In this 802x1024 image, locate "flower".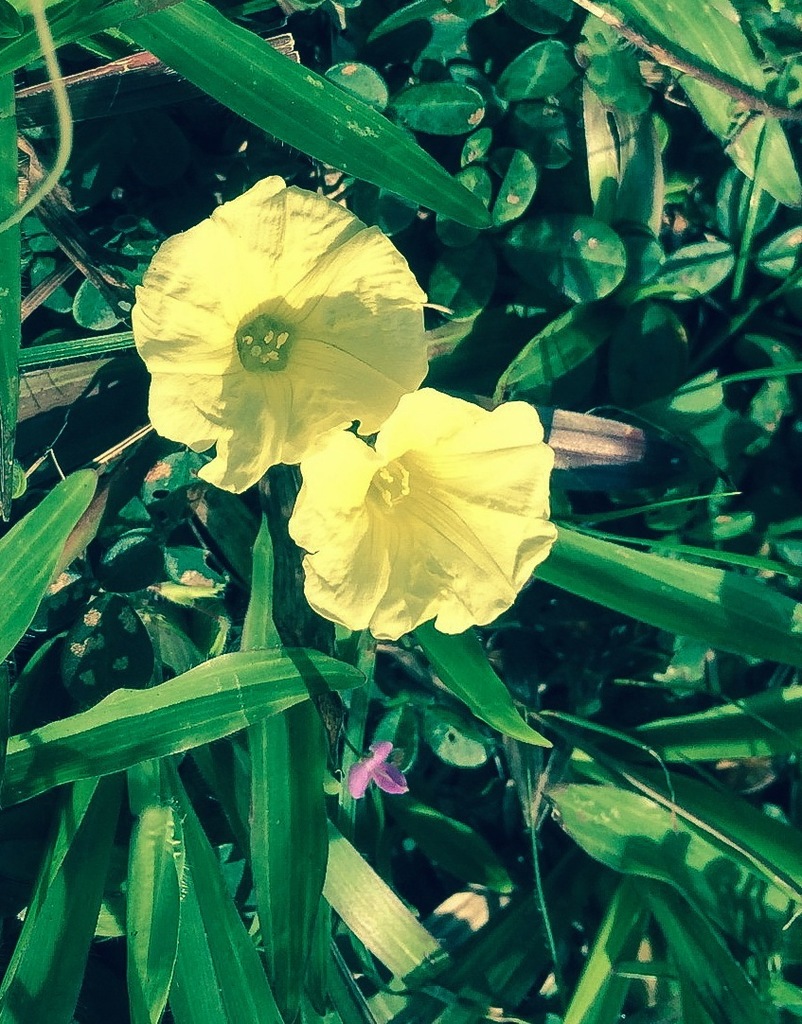
Bounding box: detection(130, 171, 432, 490).
